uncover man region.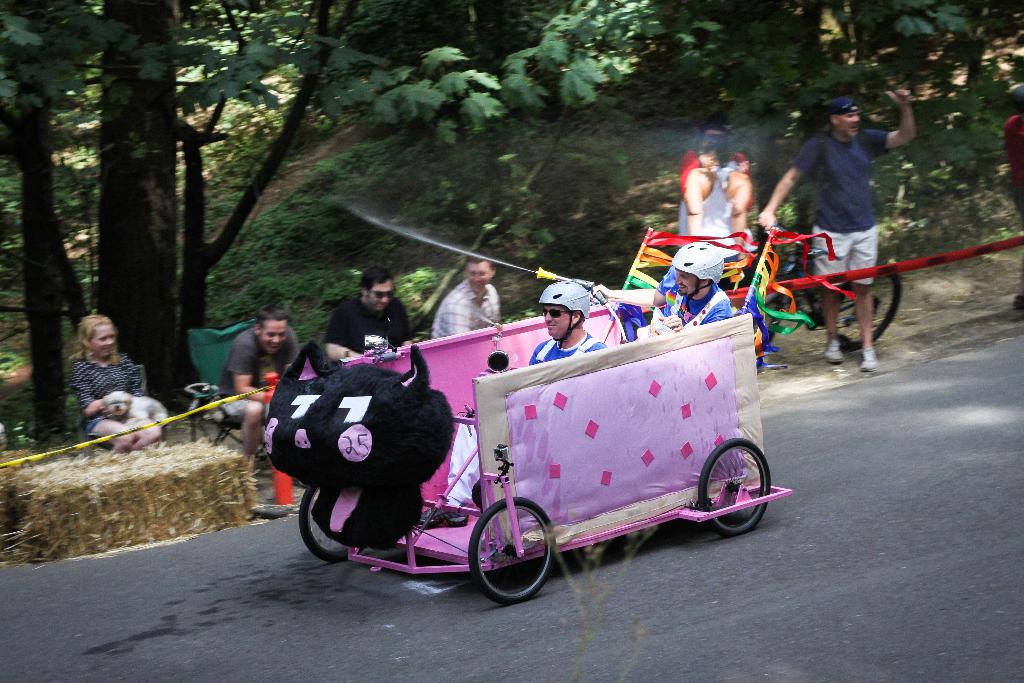
Uncovered: [754, 79, 927, 375].
